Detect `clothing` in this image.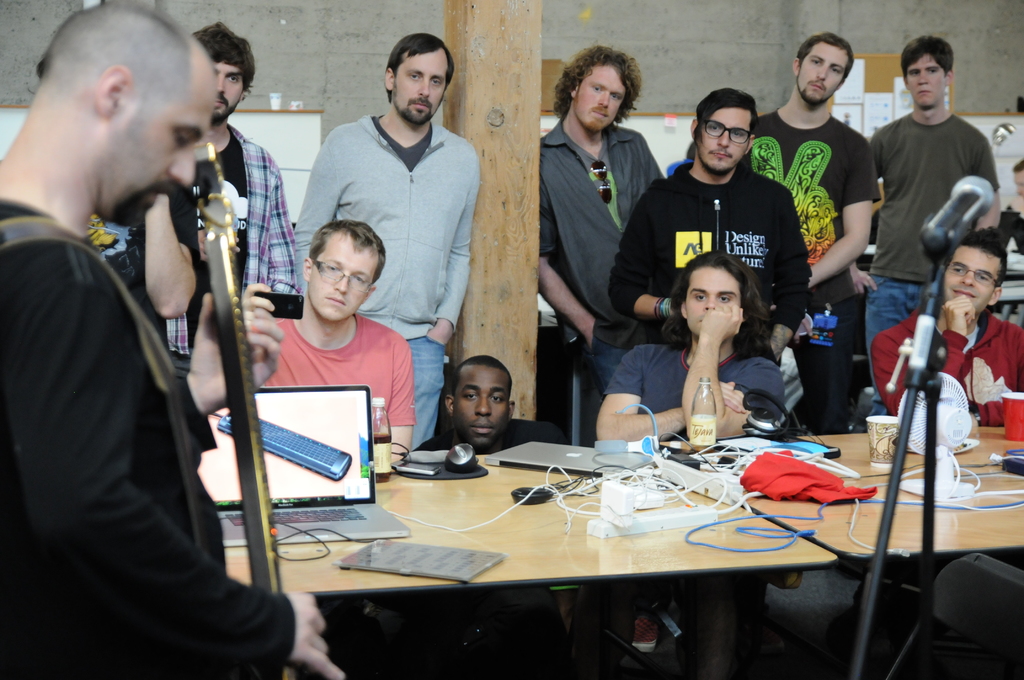
Detection: locate(158, 116, 308, 365).
